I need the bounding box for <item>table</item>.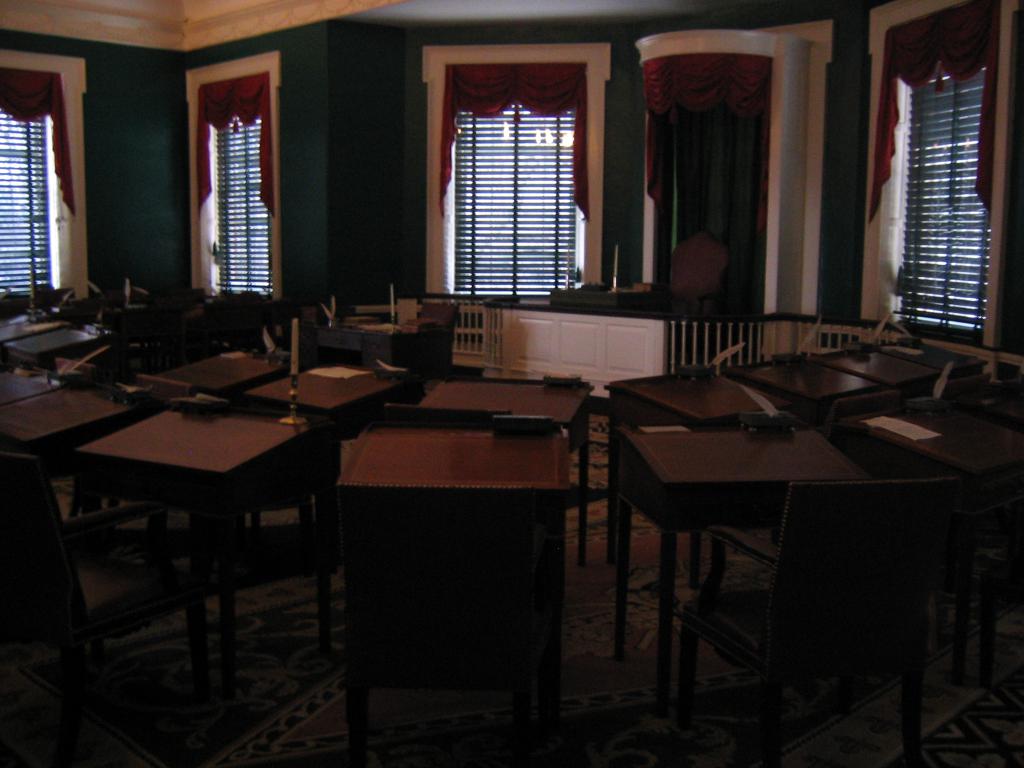
Here it is: crop(324, 420, 578, 767).
